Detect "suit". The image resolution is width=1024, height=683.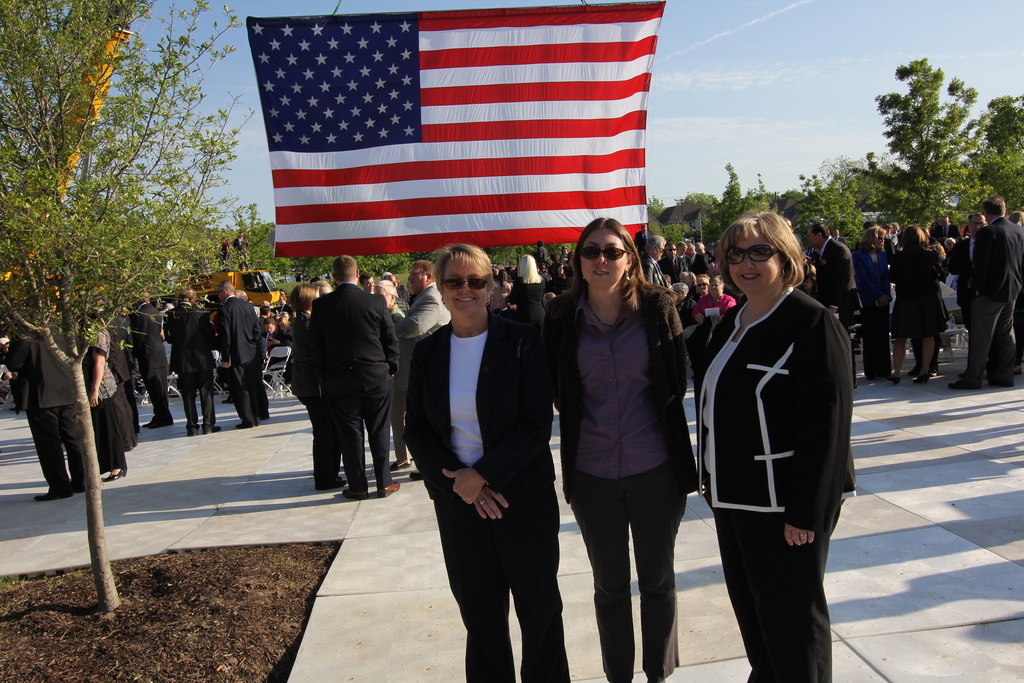
bbox=[12, 320, 75, 499].
